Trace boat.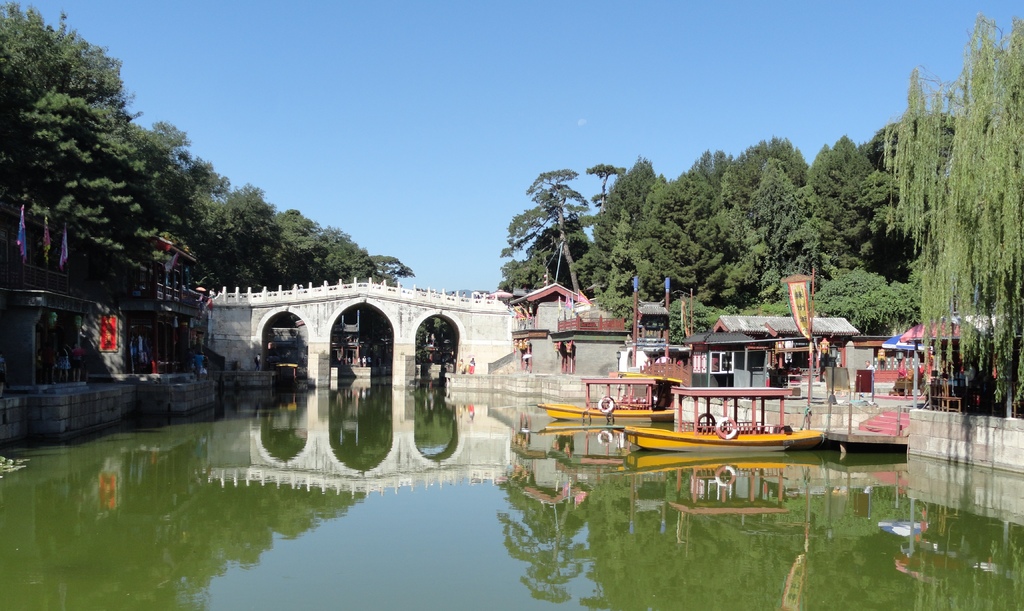
Traced to region(617, 380, 835, 455).
